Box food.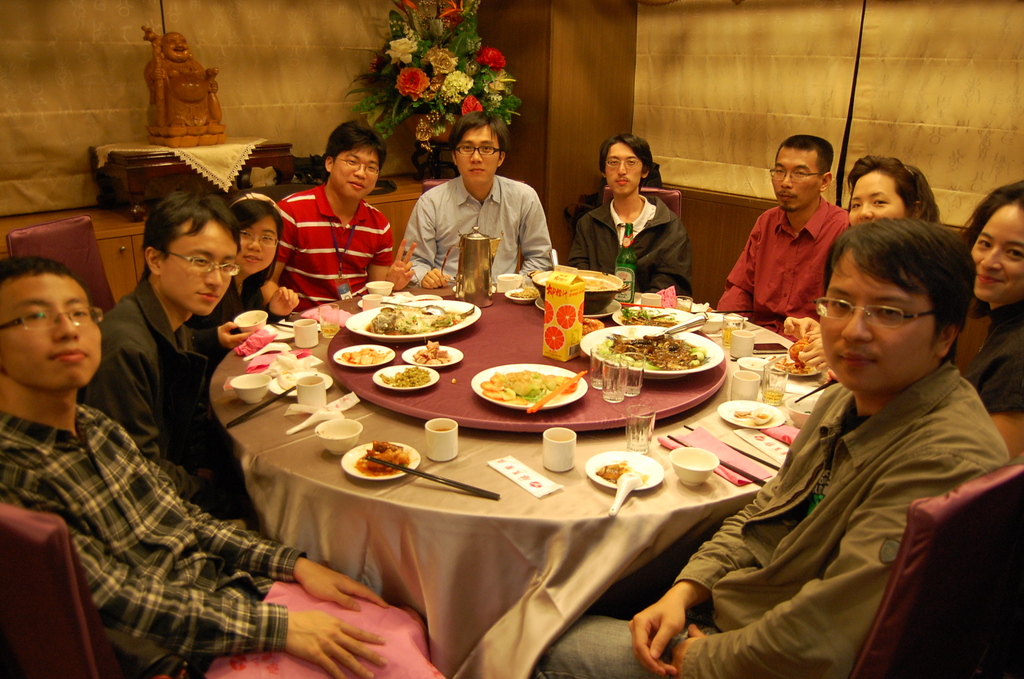
detection(362, 301, 465, 334).
